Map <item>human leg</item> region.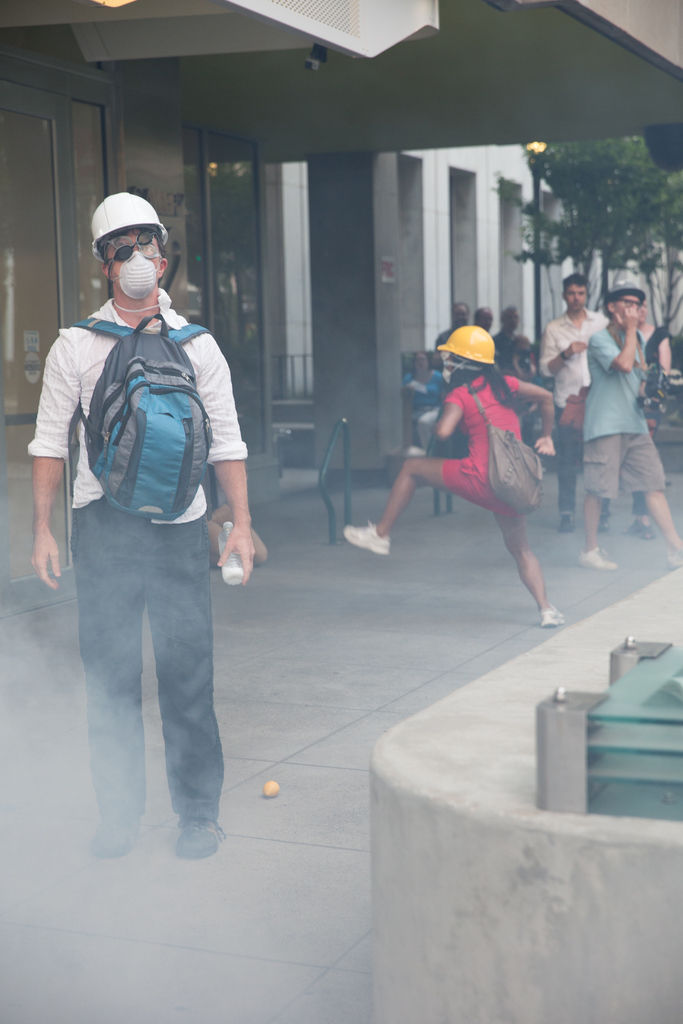
Mapped to 484, 476, 572, 634.
